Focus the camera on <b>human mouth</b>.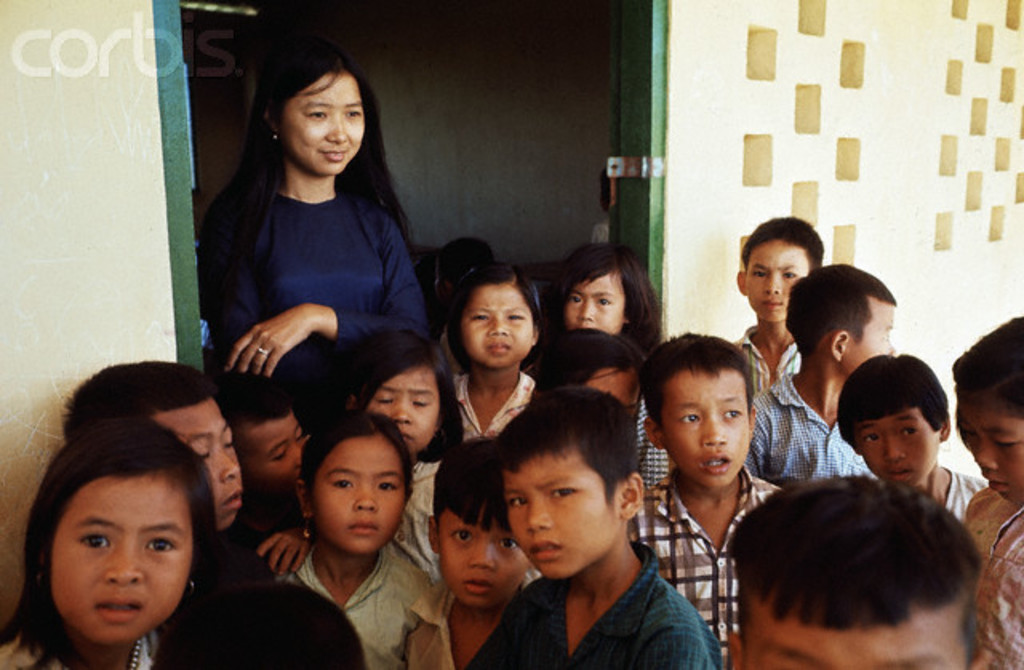
Focus region: box(488, 347, 510, 352).
